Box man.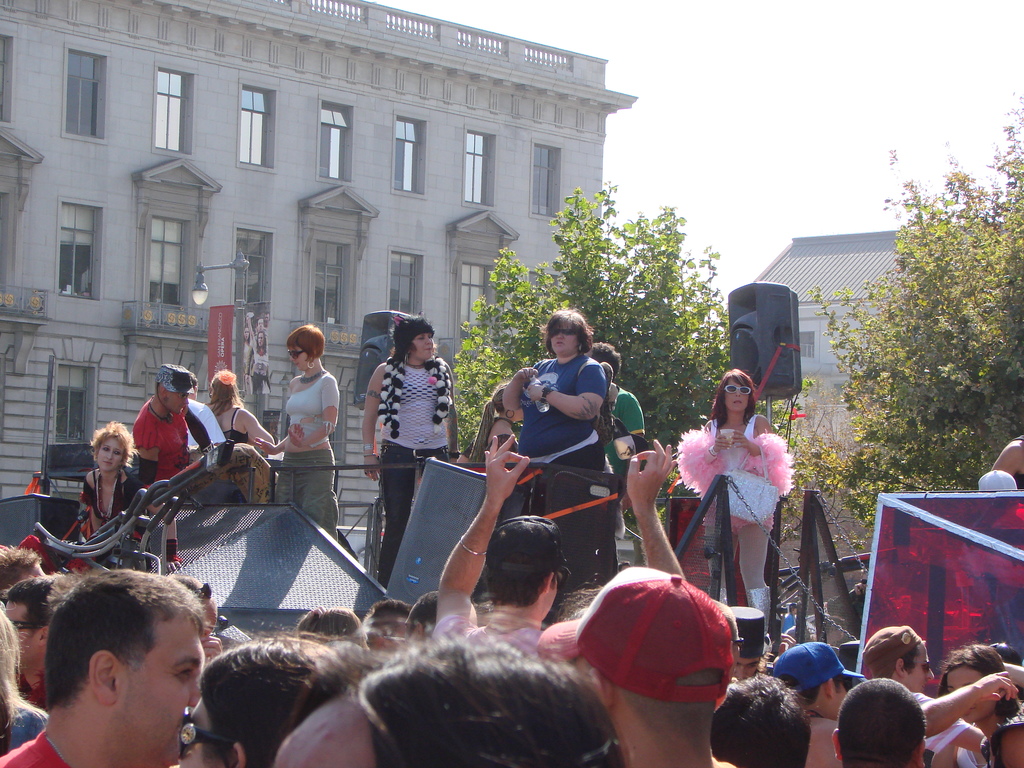
region(771, 641, 1018, 767).
